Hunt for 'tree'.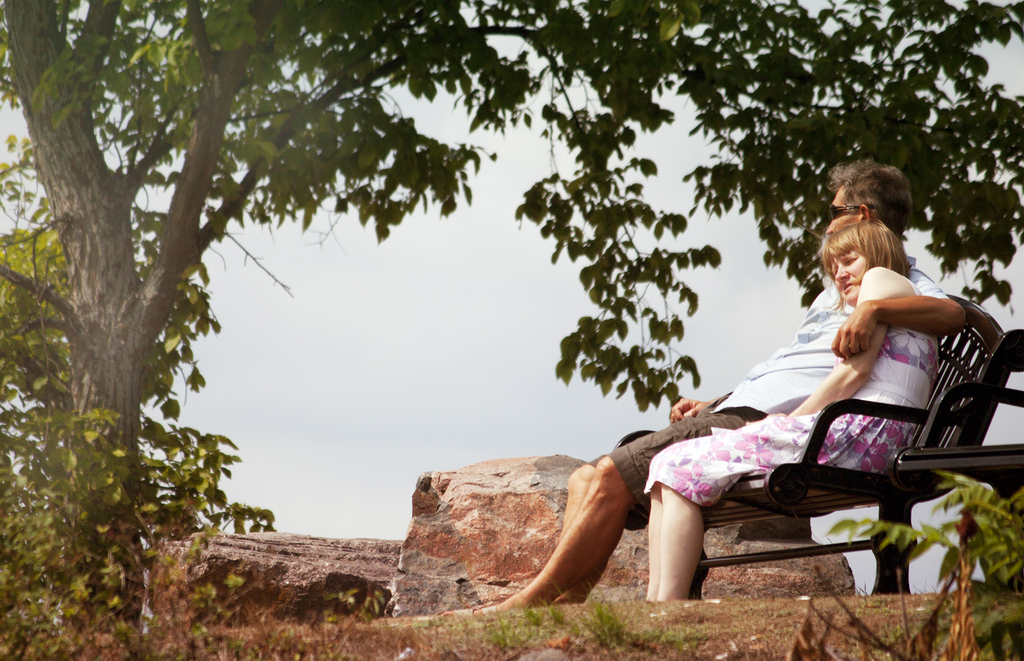
Hunted down at bbox=[2, 0, 1023, 636].
